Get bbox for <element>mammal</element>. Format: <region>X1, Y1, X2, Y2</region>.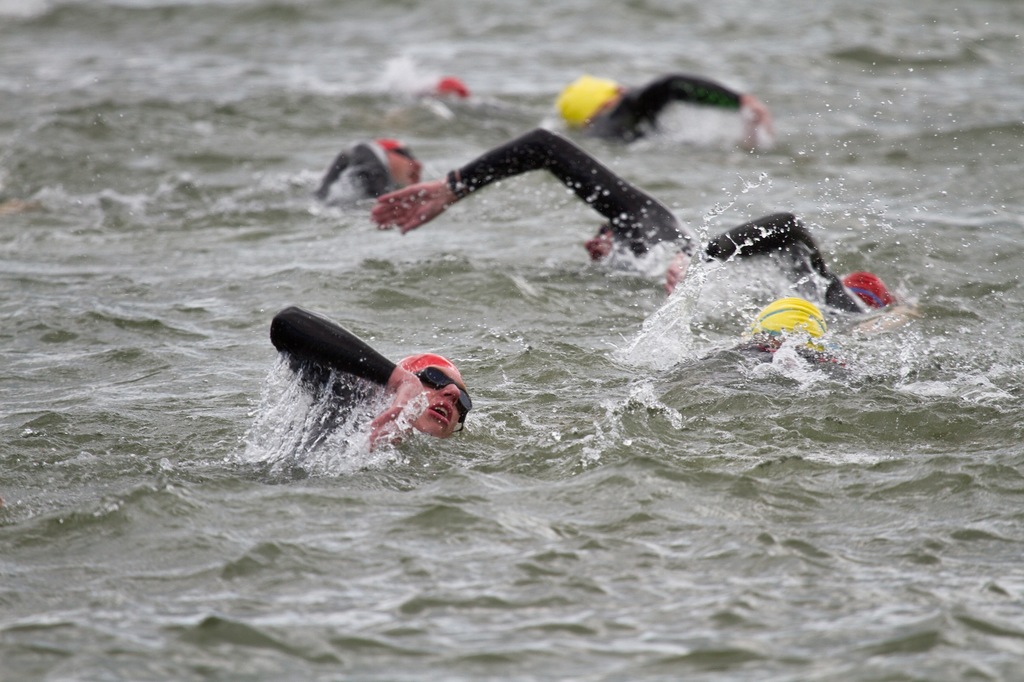
<region>553, 68, 775, 148</region>.
